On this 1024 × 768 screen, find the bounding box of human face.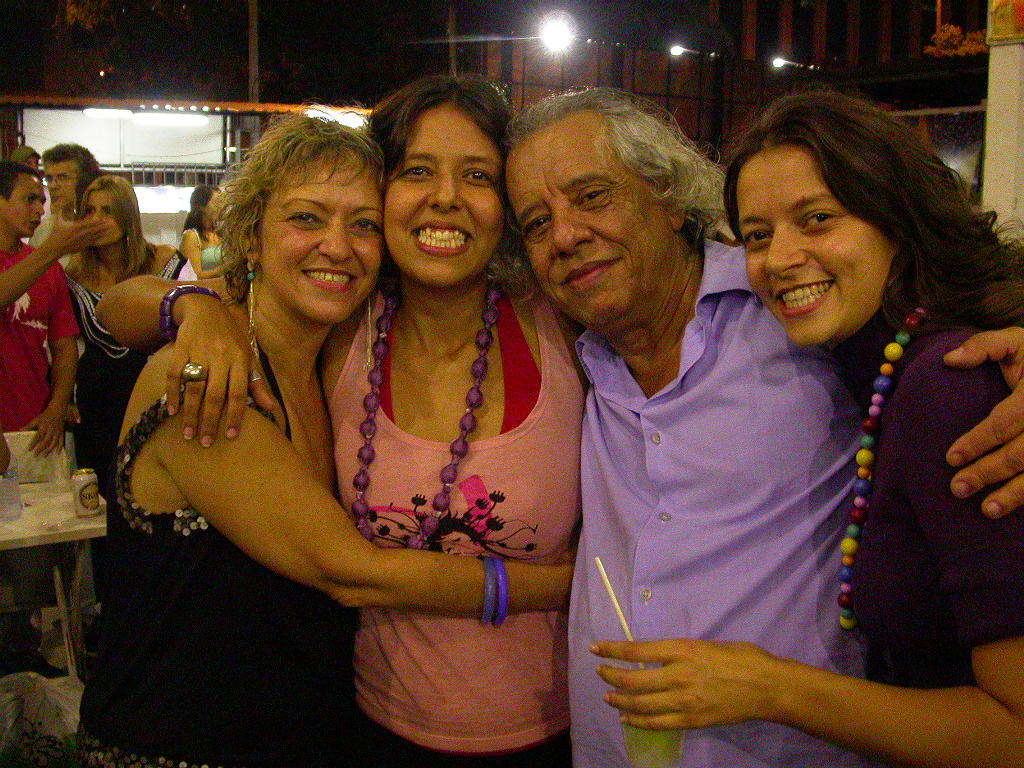
Bounding box: (498, 87, 670, 330).
